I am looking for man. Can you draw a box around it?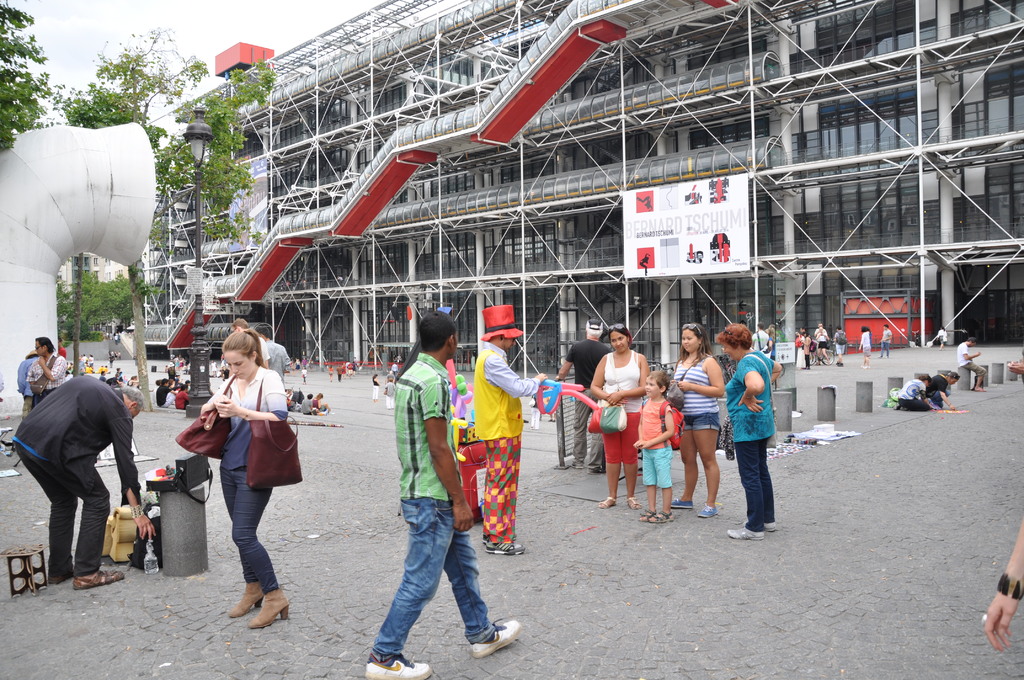
Sure, the bounding box is (x1=231, y1=317, x2=268, y2=373).
